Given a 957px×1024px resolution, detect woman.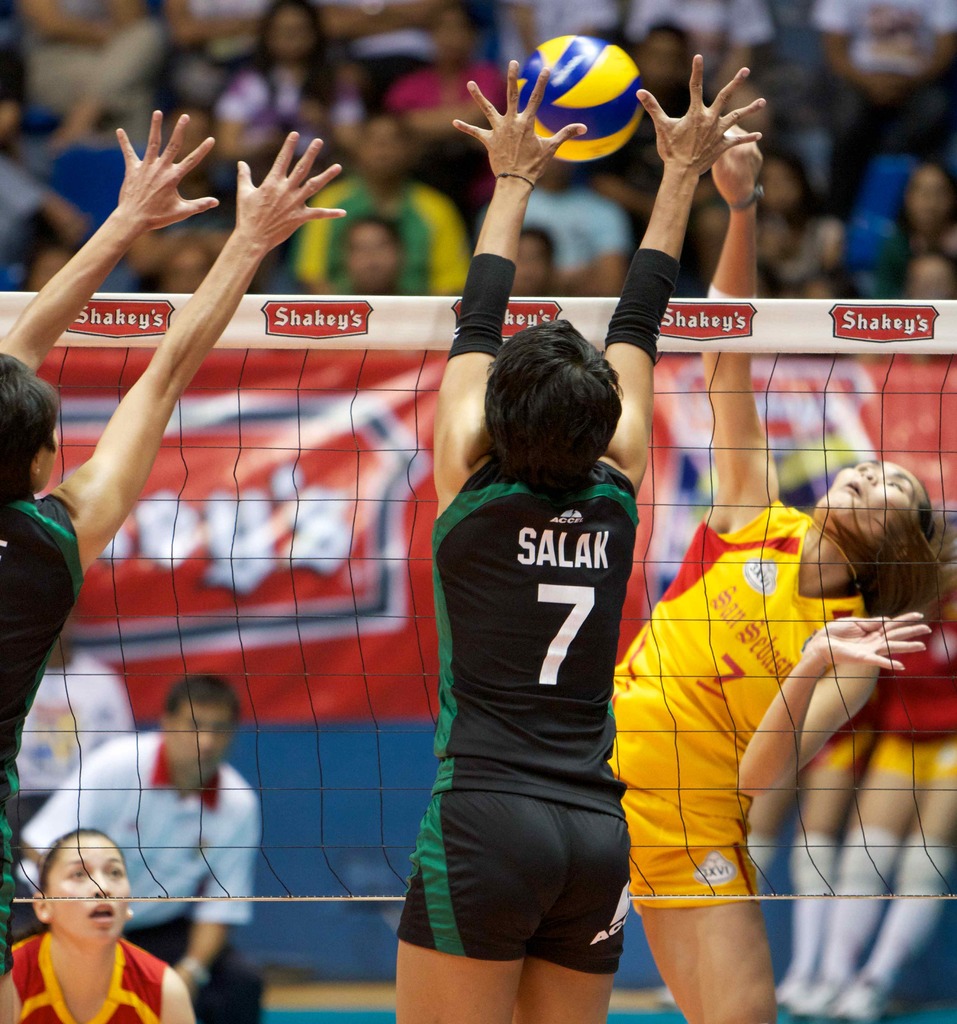
crop(0, 824, 195, 1023).
